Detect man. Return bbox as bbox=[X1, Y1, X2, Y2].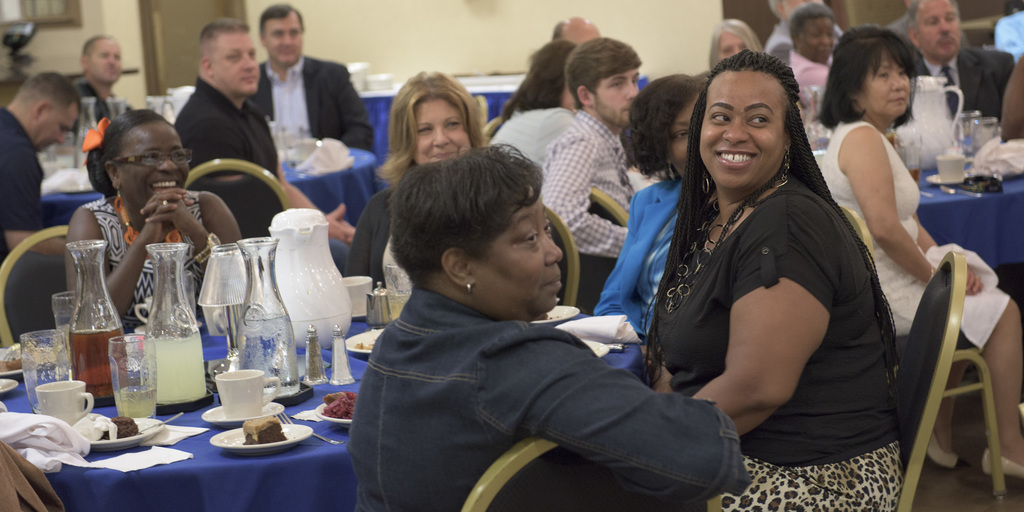
bbox=[552, 13, 597, 45].
